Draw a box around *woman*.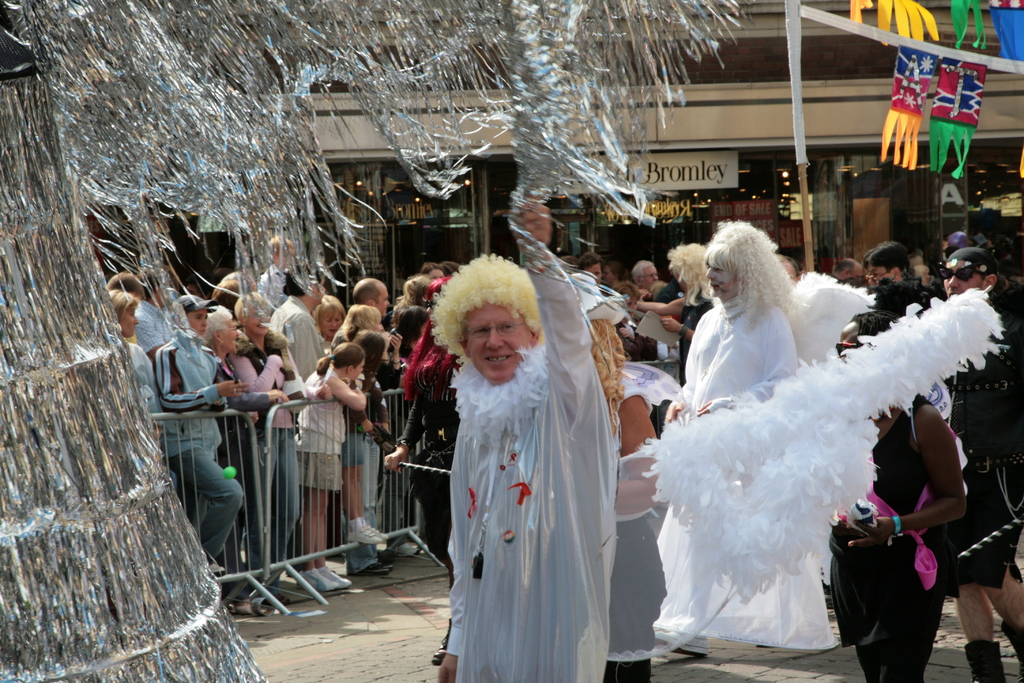
l=196, t=304, r=289, b=606.
